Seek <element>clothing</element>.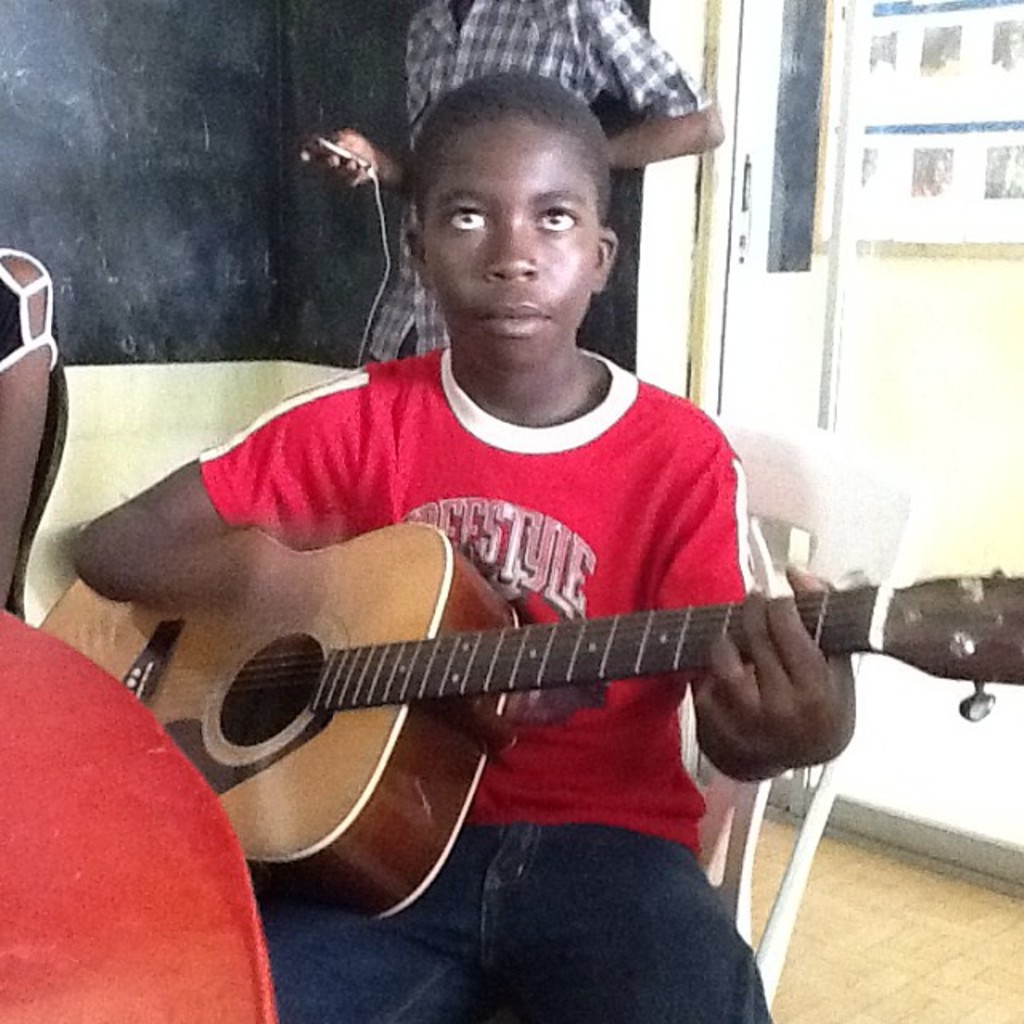
Rect(368, 0, 709, 358).
